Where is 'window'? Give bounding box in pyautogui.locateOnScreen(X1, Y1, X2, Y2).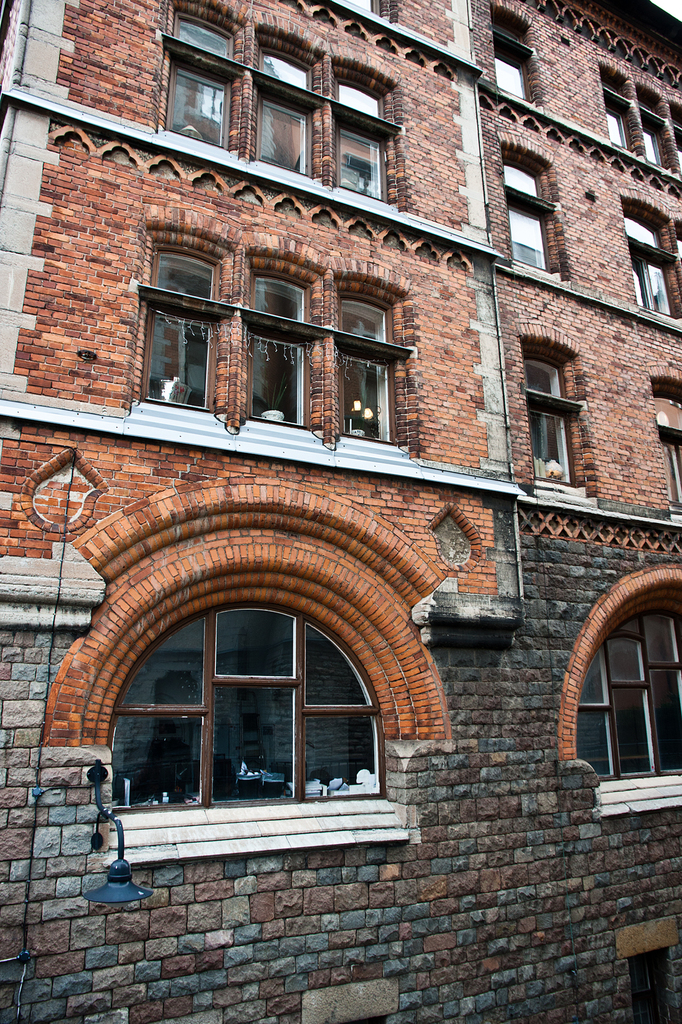
pyautogui.locateOnScreen(336, 296, 400, 444).
